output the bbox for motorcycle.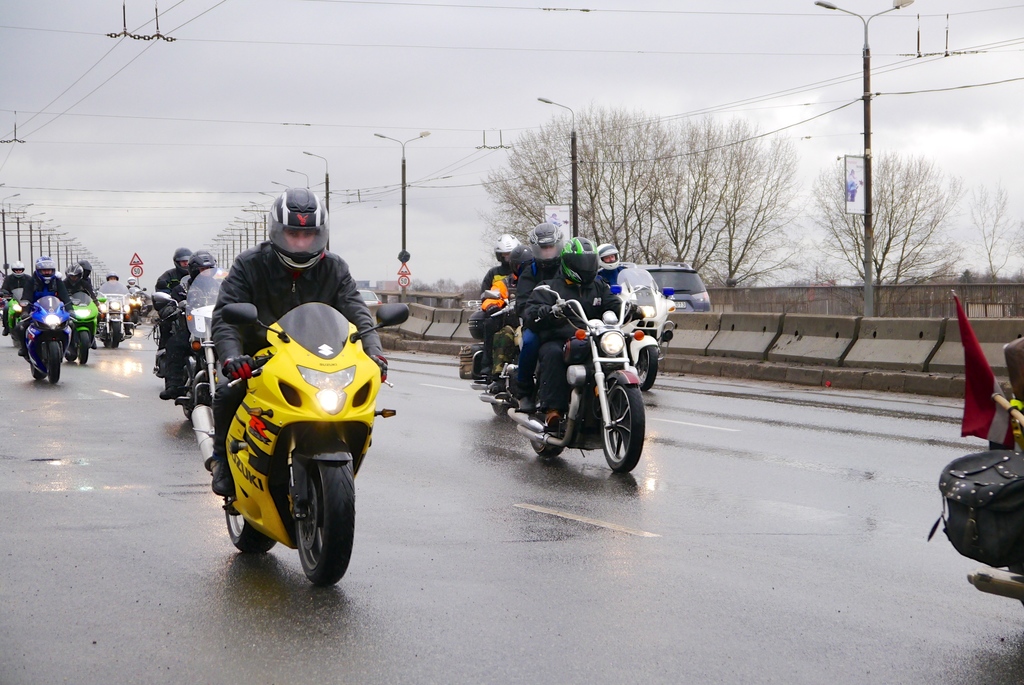
[132, 287, 146, 327].
